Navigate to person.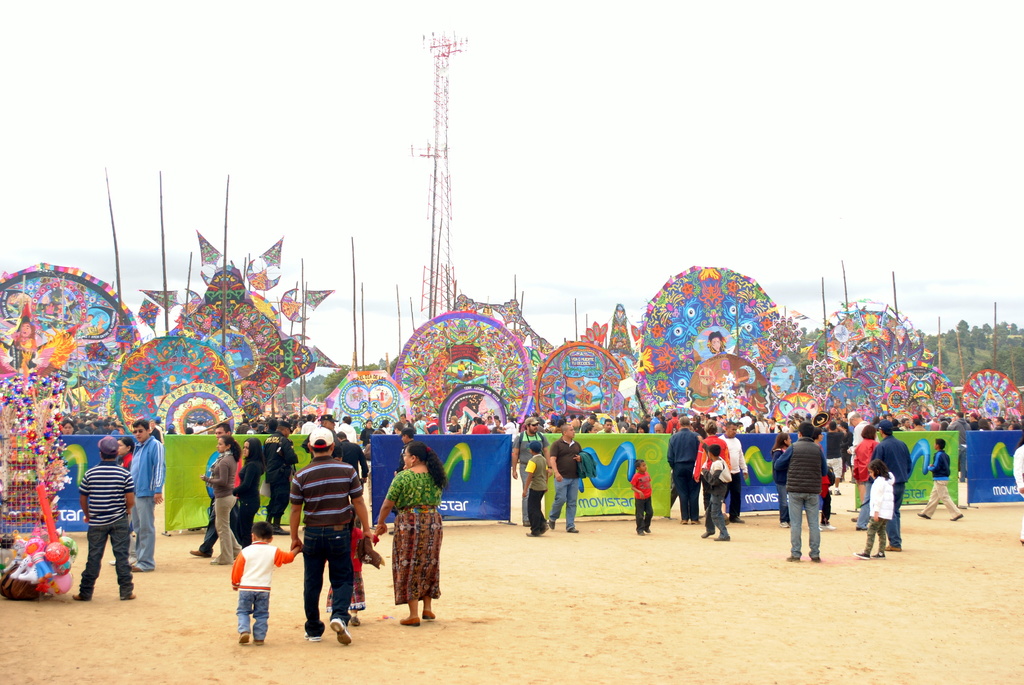
Navigation target: <region>115, 431, 136, 468</region>.
